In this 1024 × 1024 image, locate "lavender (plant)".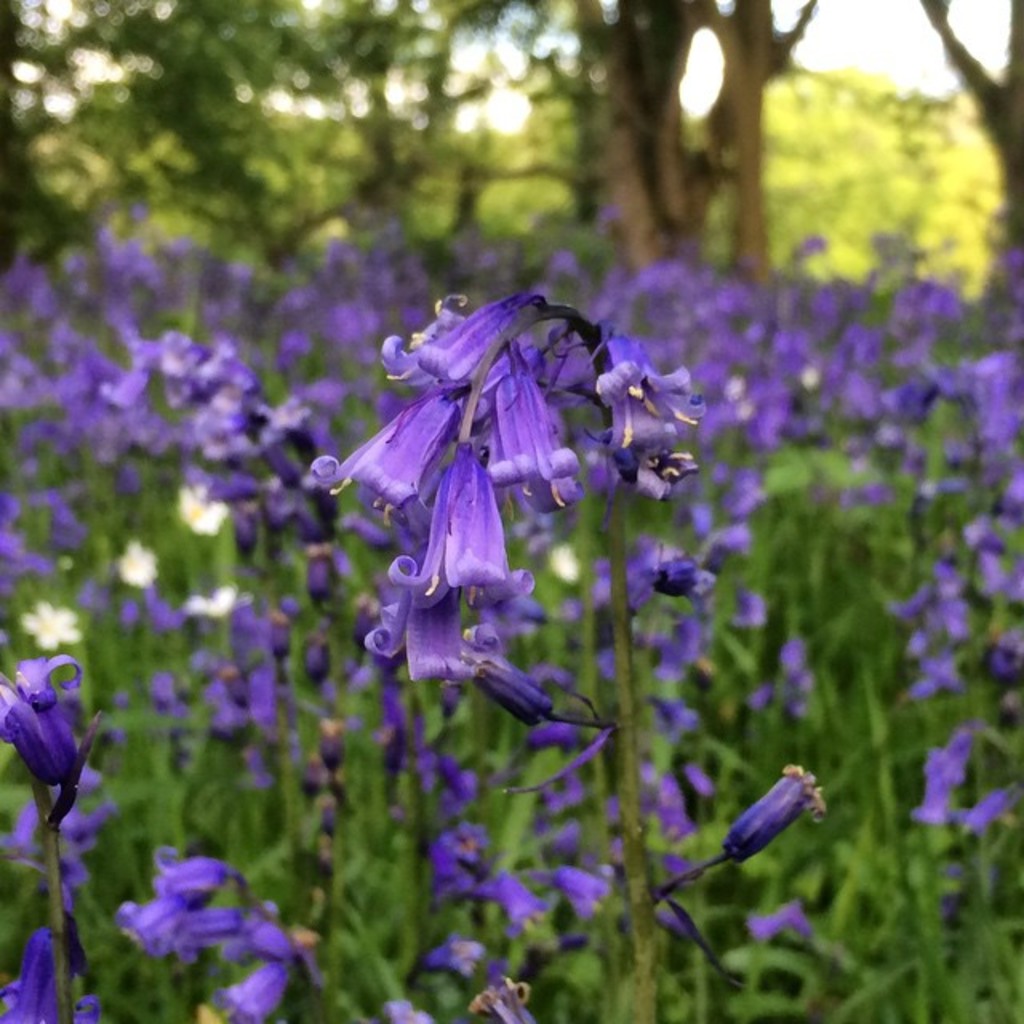
Bounding box: left=950, top=339, right=1022, bottom=542.
